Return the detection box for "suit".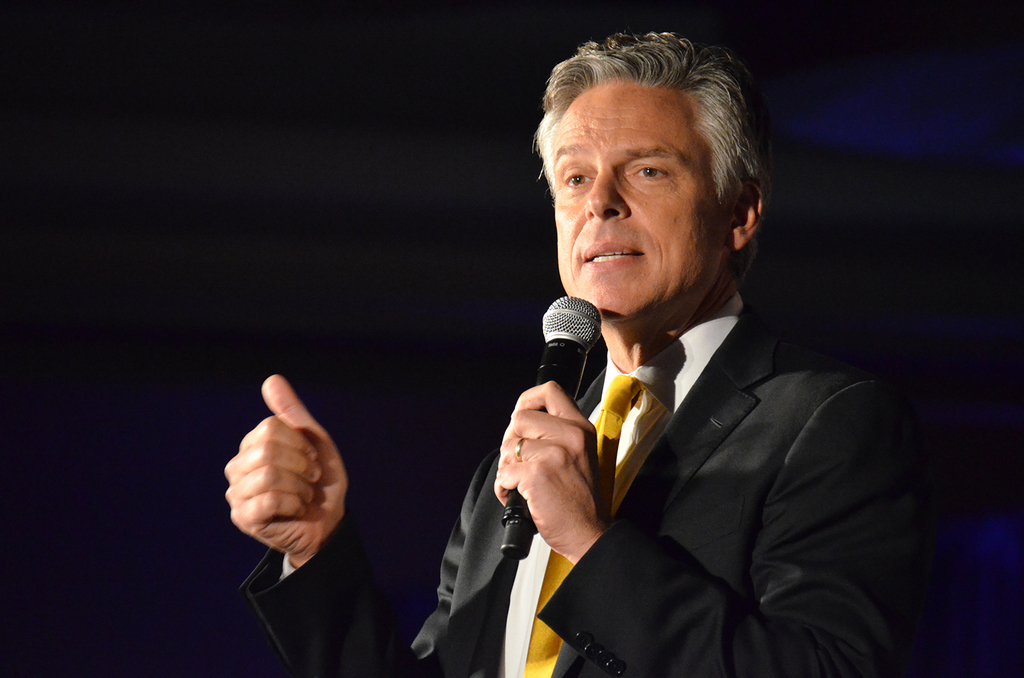
<region>241, 284, 927, 677</region>.
